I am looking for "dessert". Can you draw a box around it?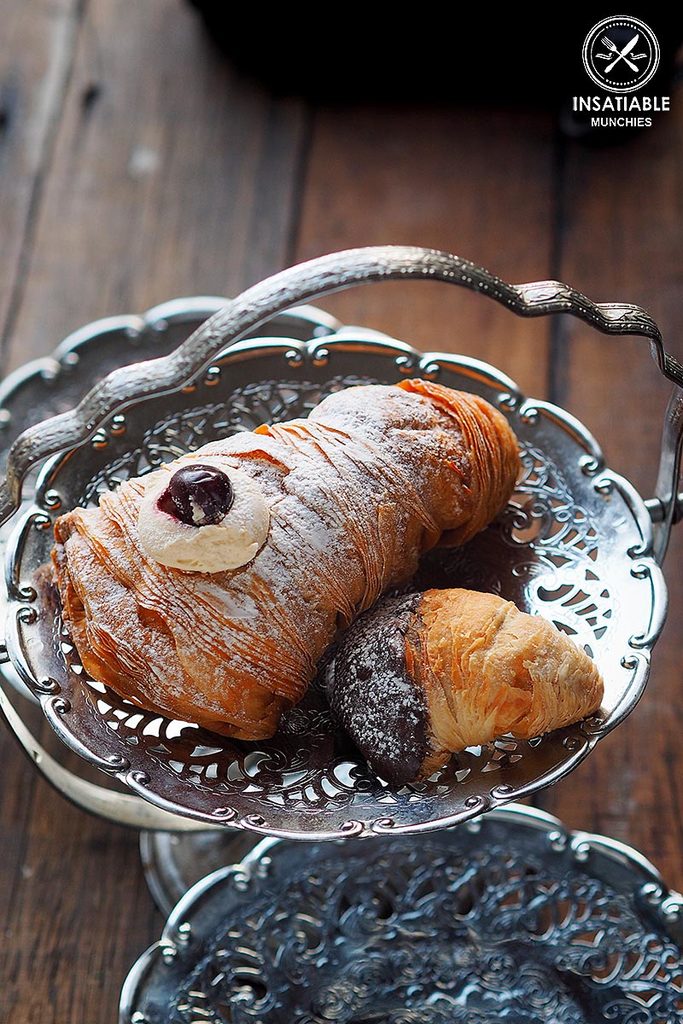
Sure, the bounding box is (left=44, top=378, right=510, bottom=732).
